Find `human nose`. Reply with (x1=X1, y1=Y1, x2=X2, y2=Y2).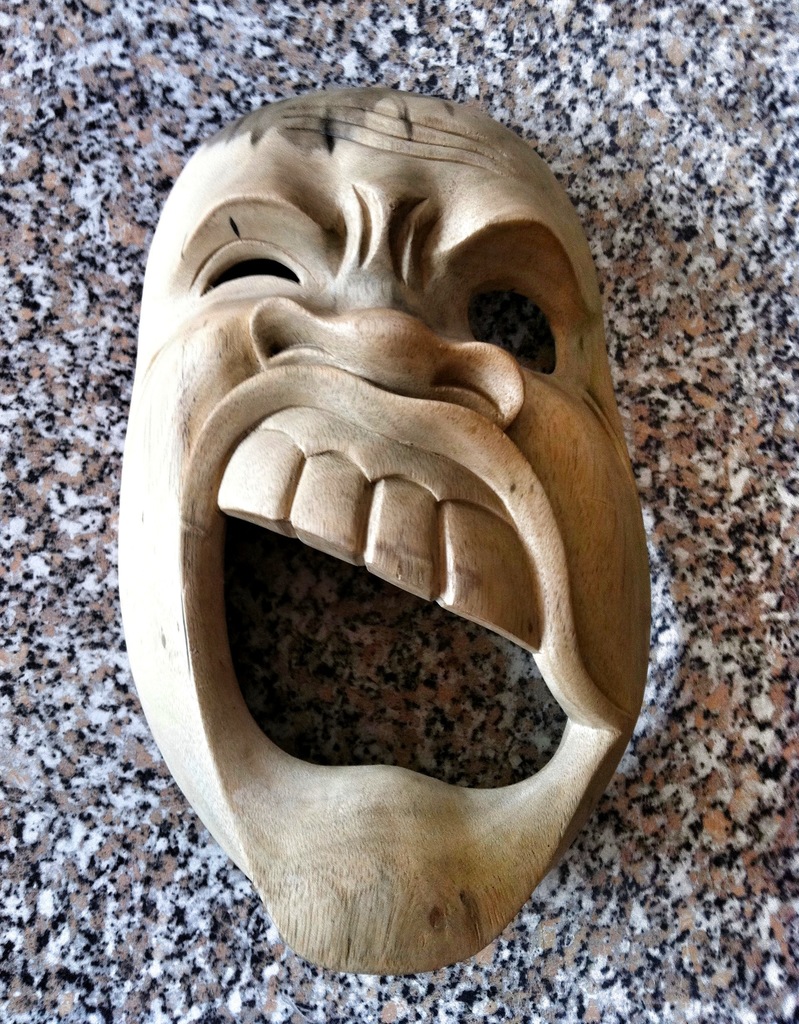
(x1=242, y1=257, x2=532, y2=438).
